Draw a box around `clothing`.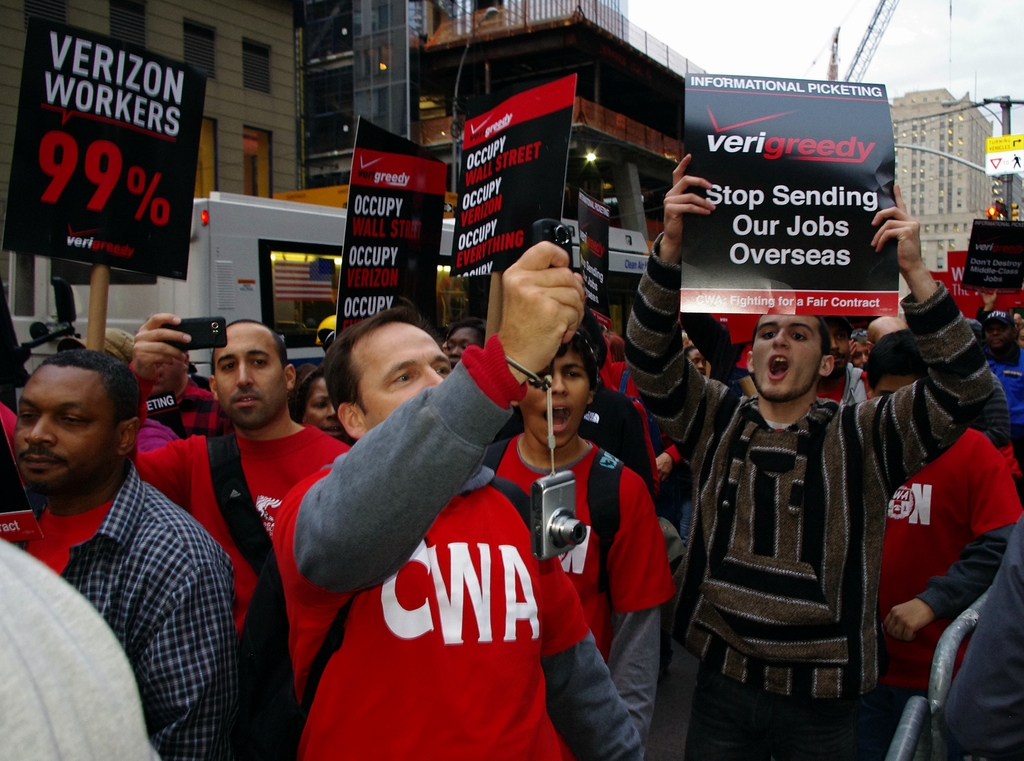
484, 430, 676, 742.
